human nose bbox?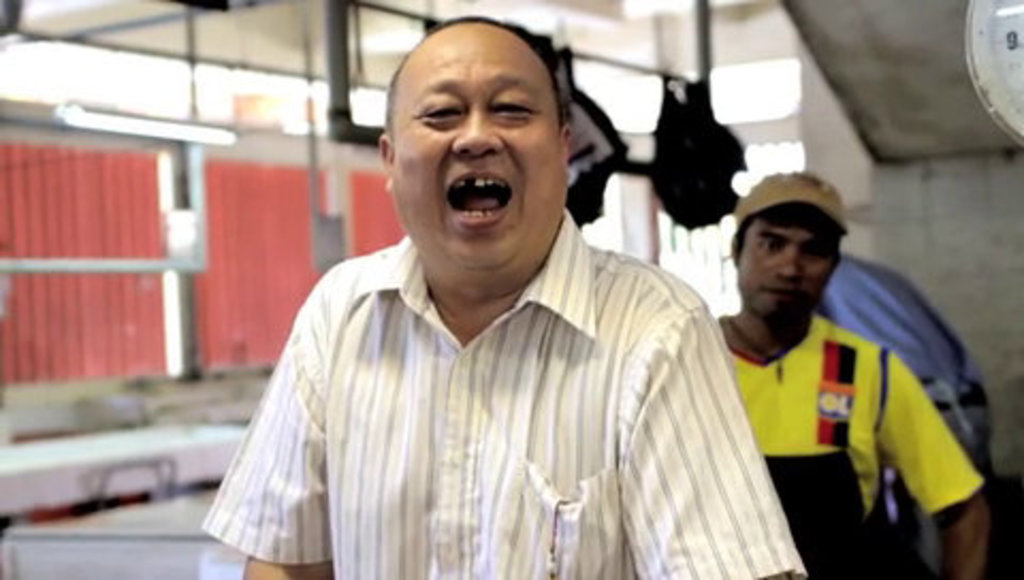
448,107,506,158
